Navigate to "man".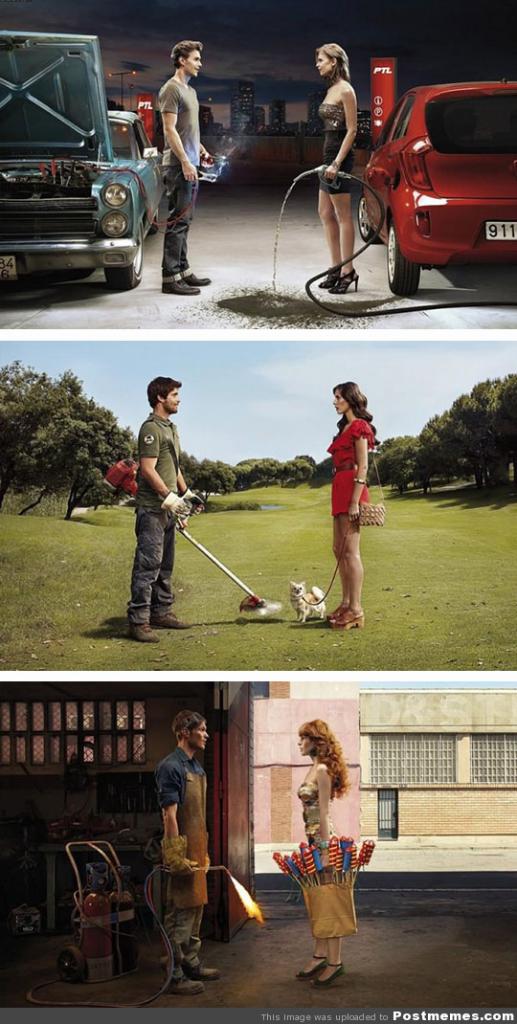
Navigation target: 143 29 213 278.
